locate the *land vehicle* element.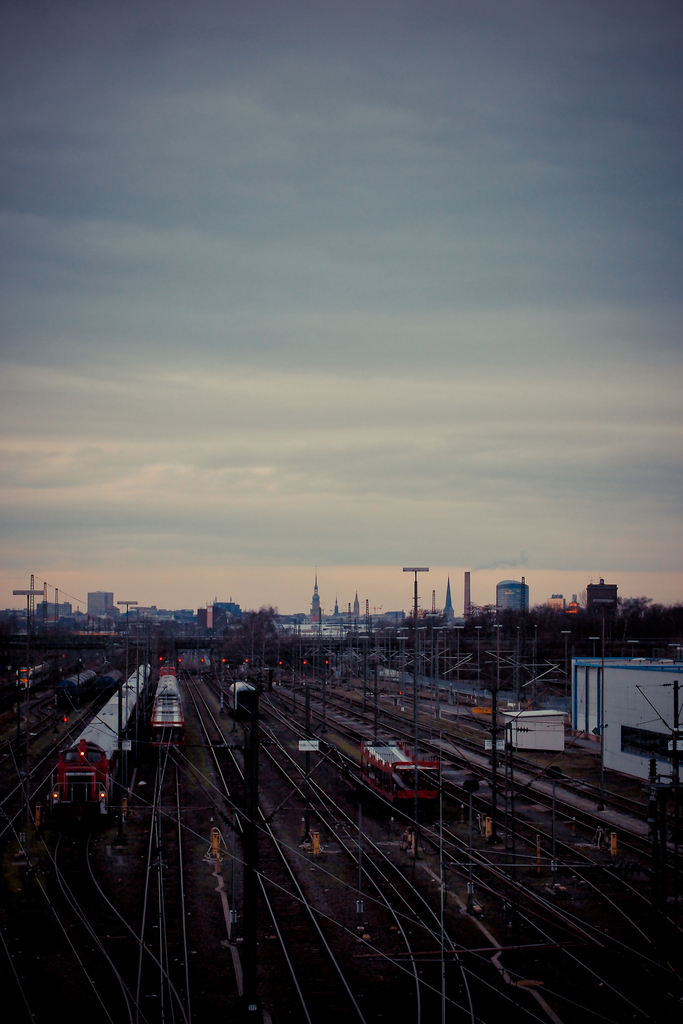
Element bbox: bbox=(101, 671, 122, 685).
